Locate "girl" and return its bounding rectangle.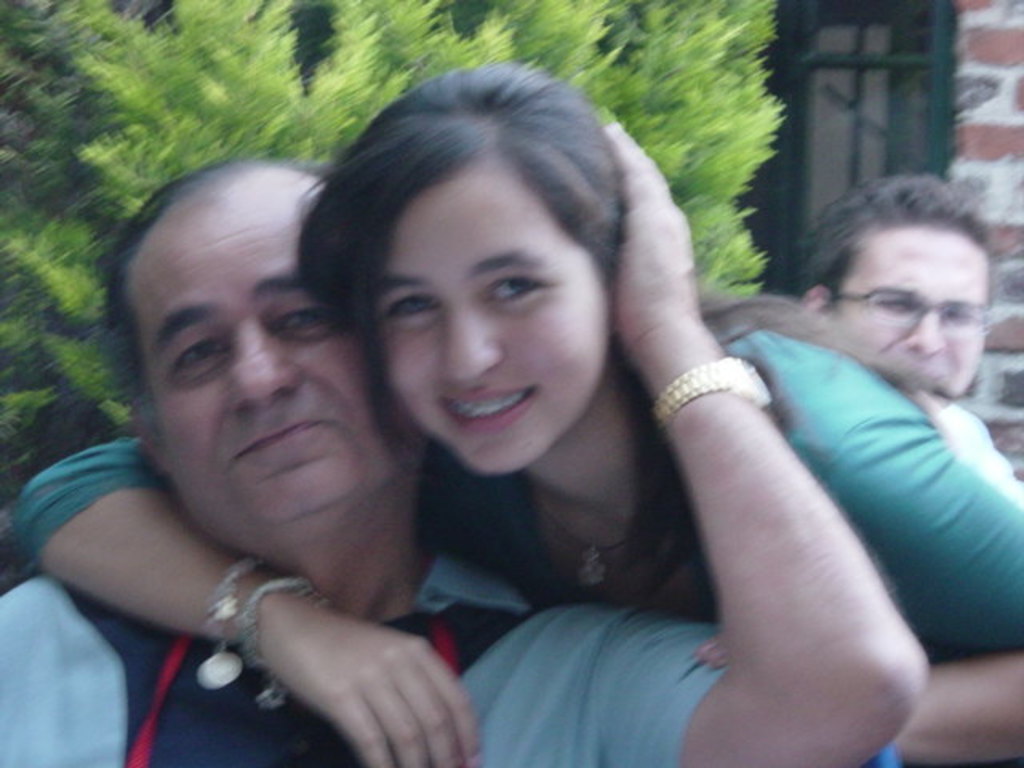
left=16, top=53, right=1022, bottom=766.
